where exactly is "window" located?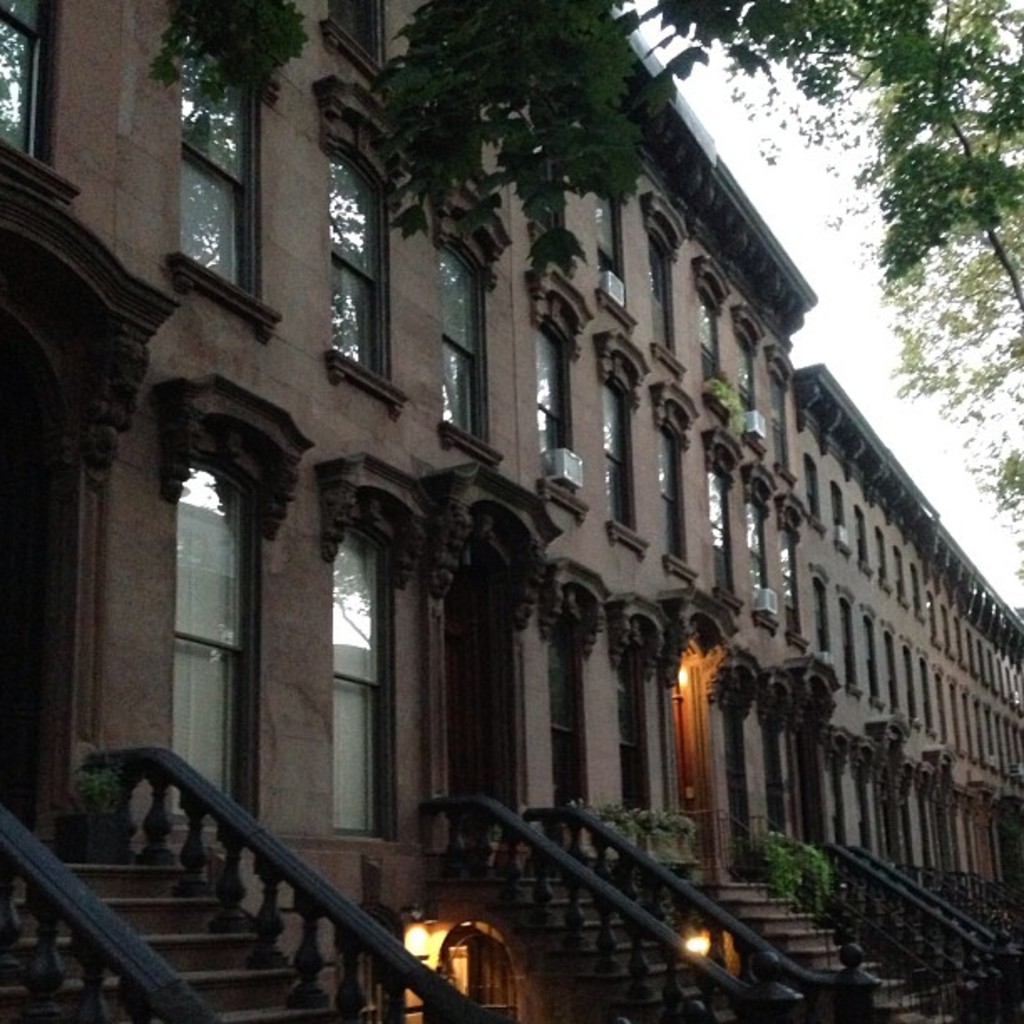
Its bounding box is box(602, 328, 659, 552).
